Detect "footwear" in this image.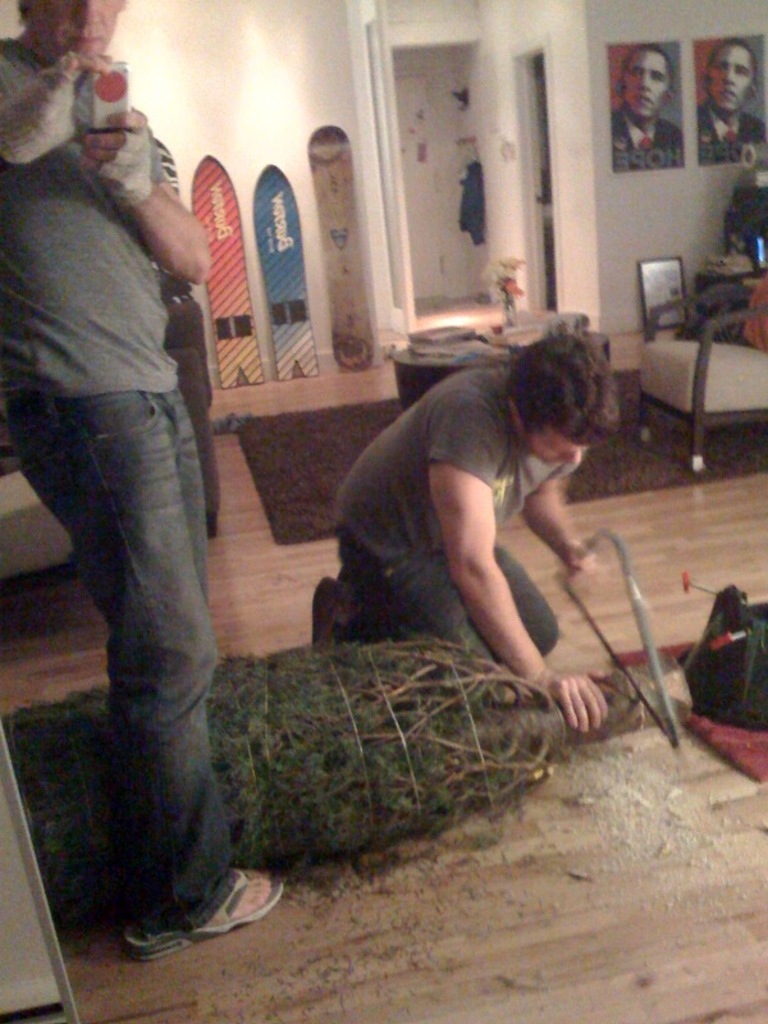
Detection: {"x1": 308, "y1": 572, "x2": 355, "y2": 644}.
